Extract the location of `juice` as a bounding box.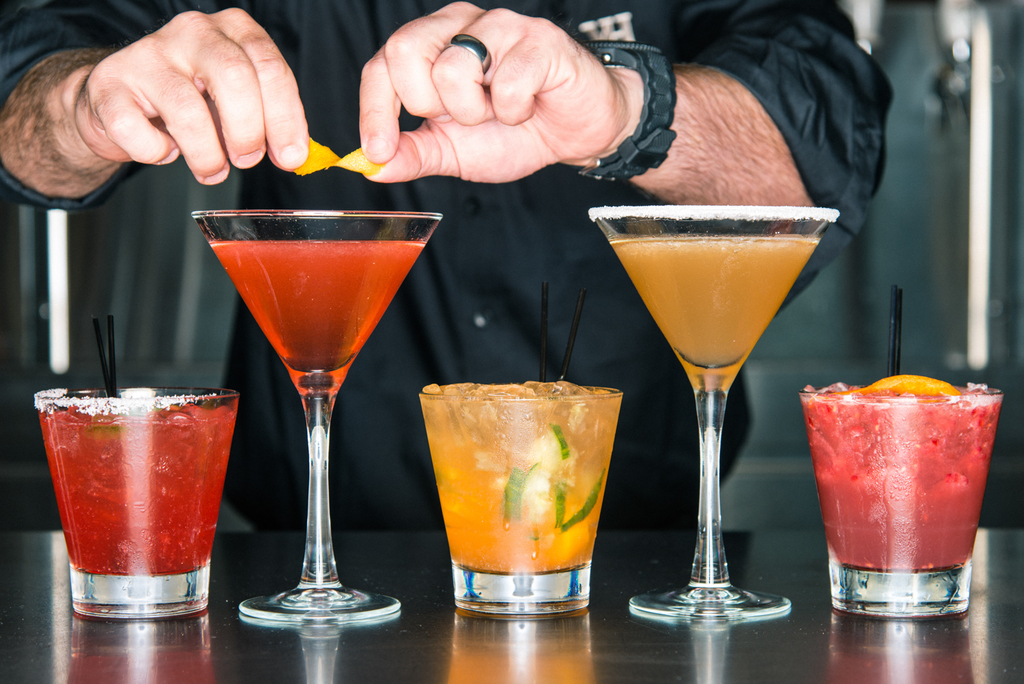
(left=609, top=231, right=818, bottom=400).
